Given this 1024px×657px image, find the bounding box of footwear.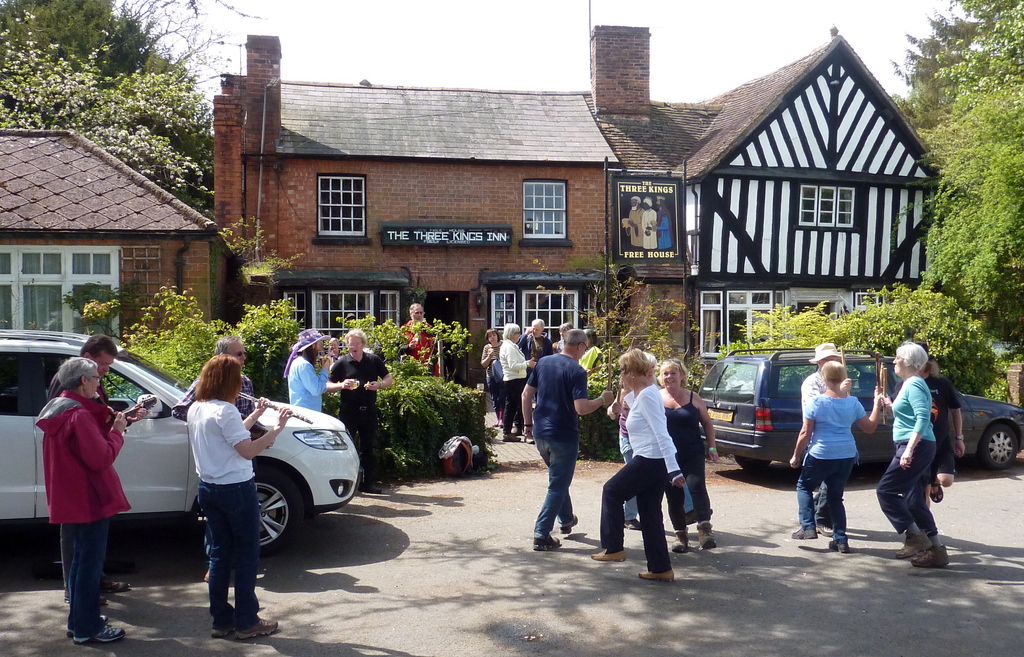
63:612:109:642.
